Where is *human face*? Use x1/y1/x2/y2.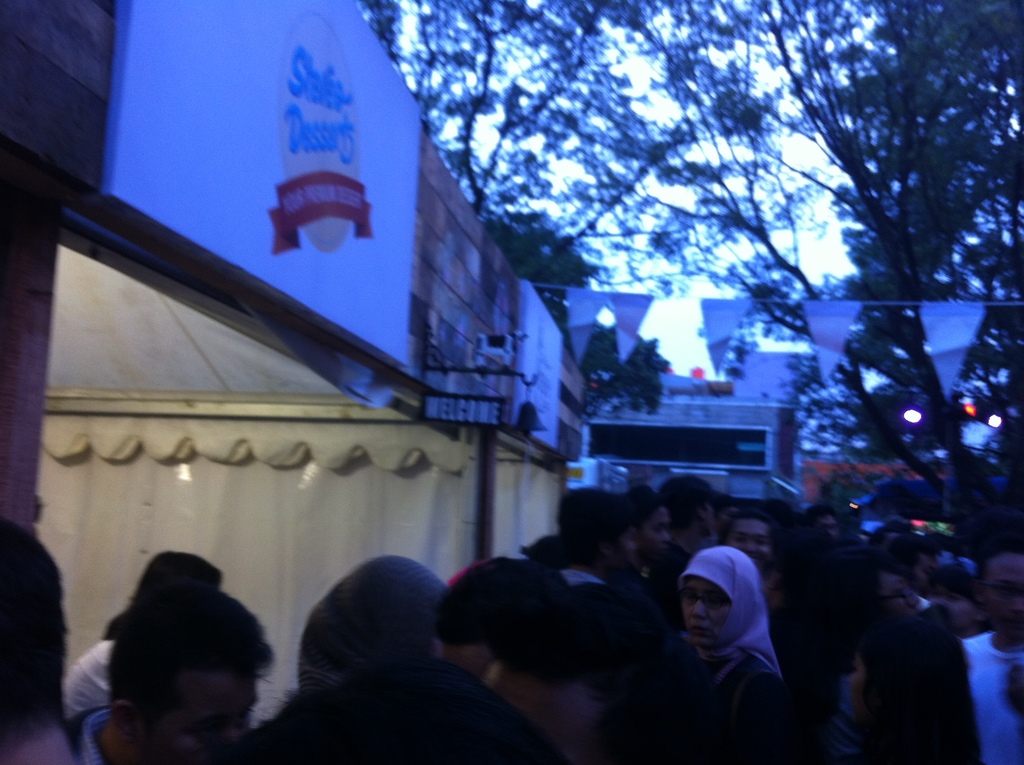
882/573/921/616.
